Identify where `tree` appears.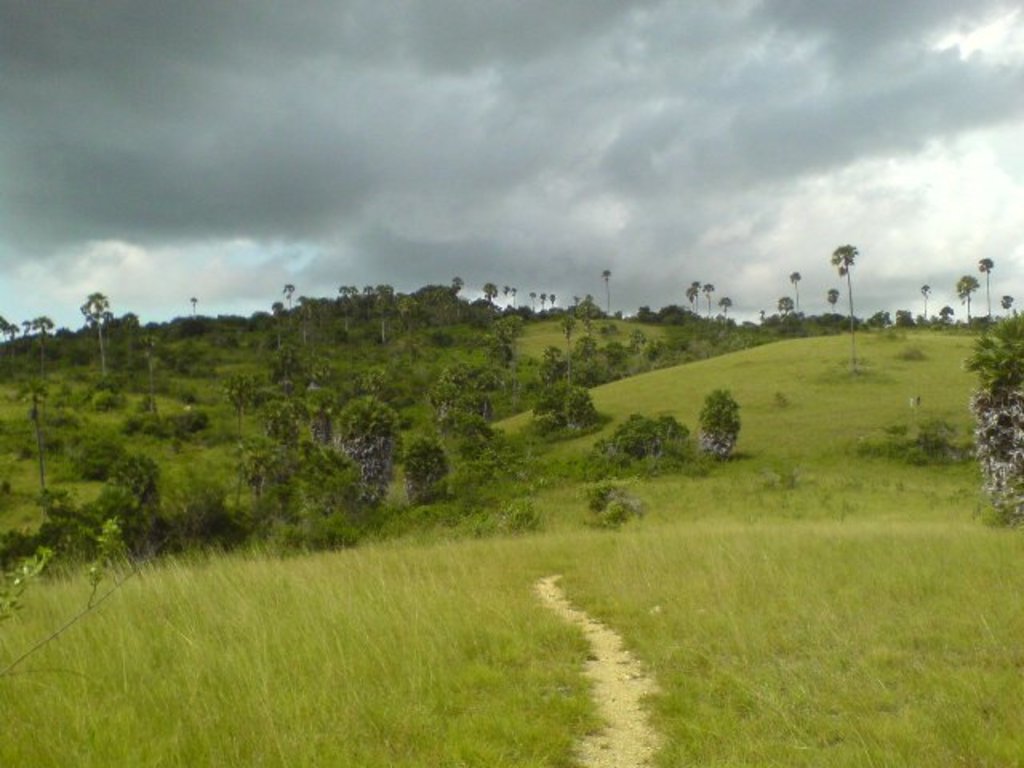
Appears at <bbox>600, 270, 614, 318</bbox>.
